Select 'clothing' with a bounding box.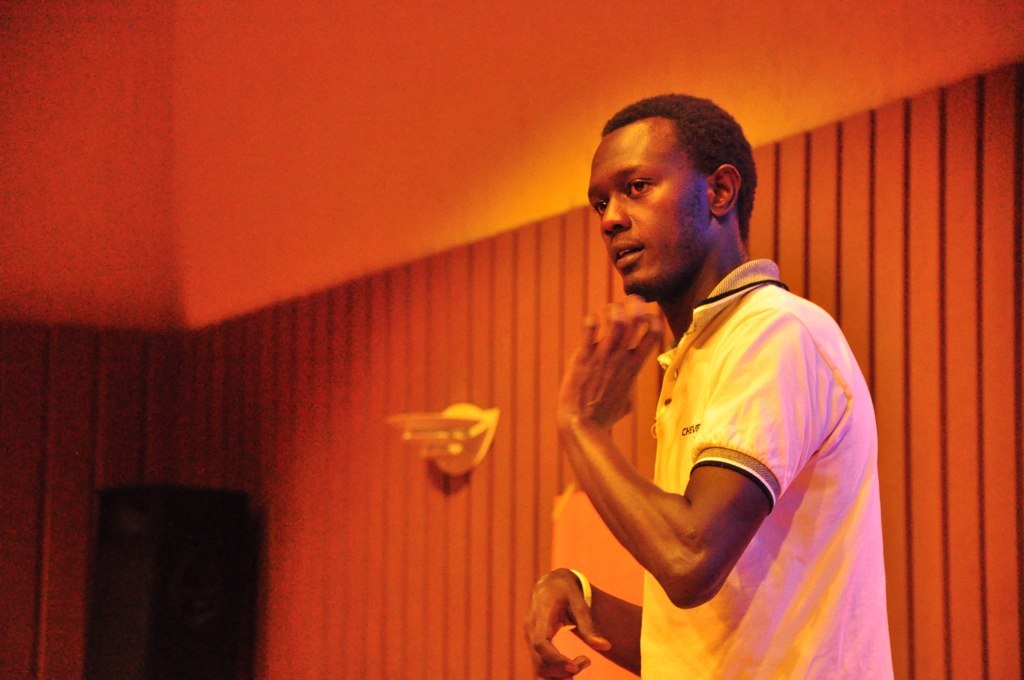
bbox(502, 156, 899, 670).
